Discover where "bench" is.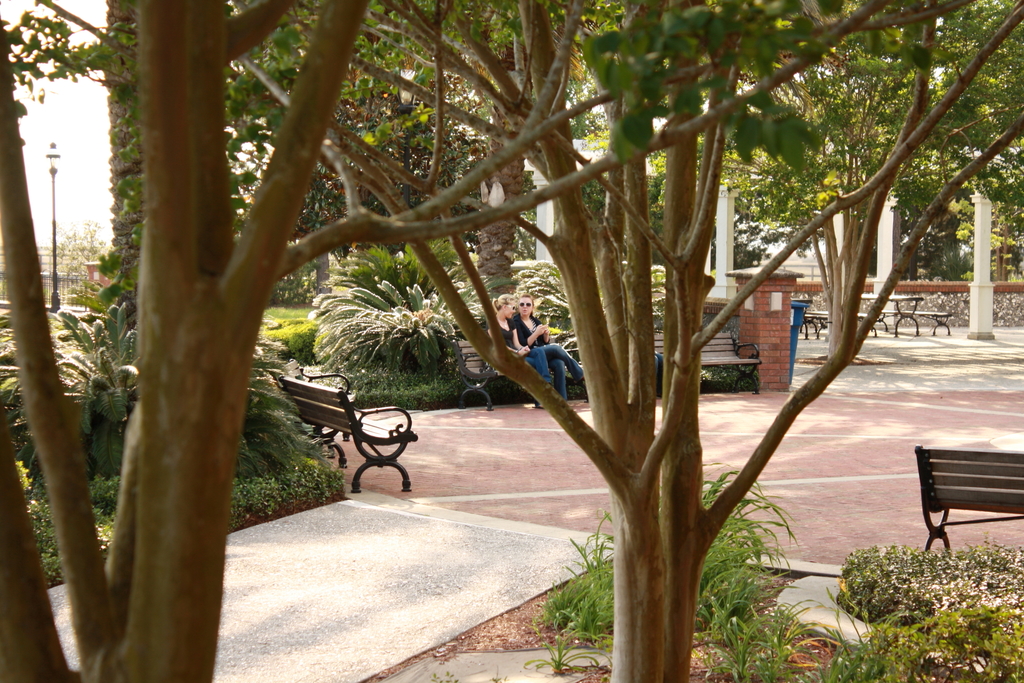
Discovered at [left=640, top=327, right=761, bottom=391].
